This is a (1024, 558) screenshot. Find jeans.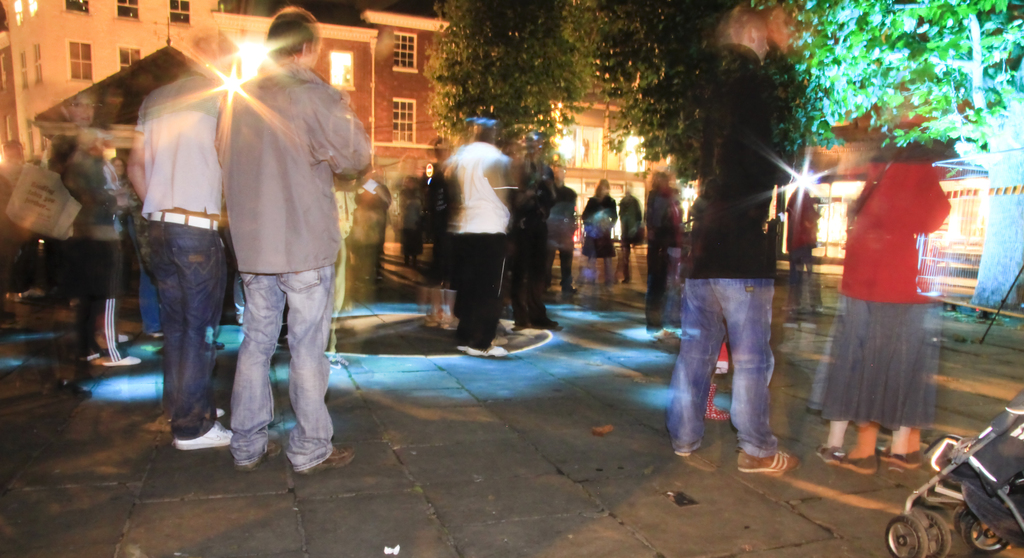
Bounding box: 779,245,813,289.
